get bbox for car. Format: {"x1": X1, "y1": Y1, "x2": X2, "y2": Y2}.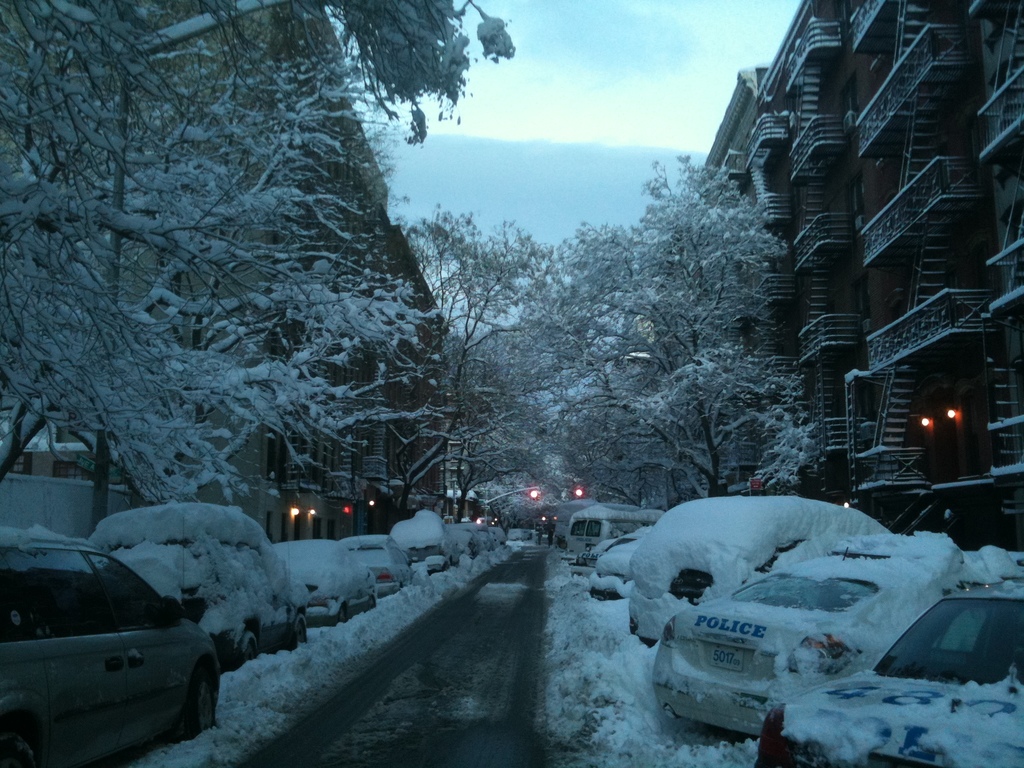
{"x1": 281, "y1": 541, "x2": 376, "y2": 621}.
